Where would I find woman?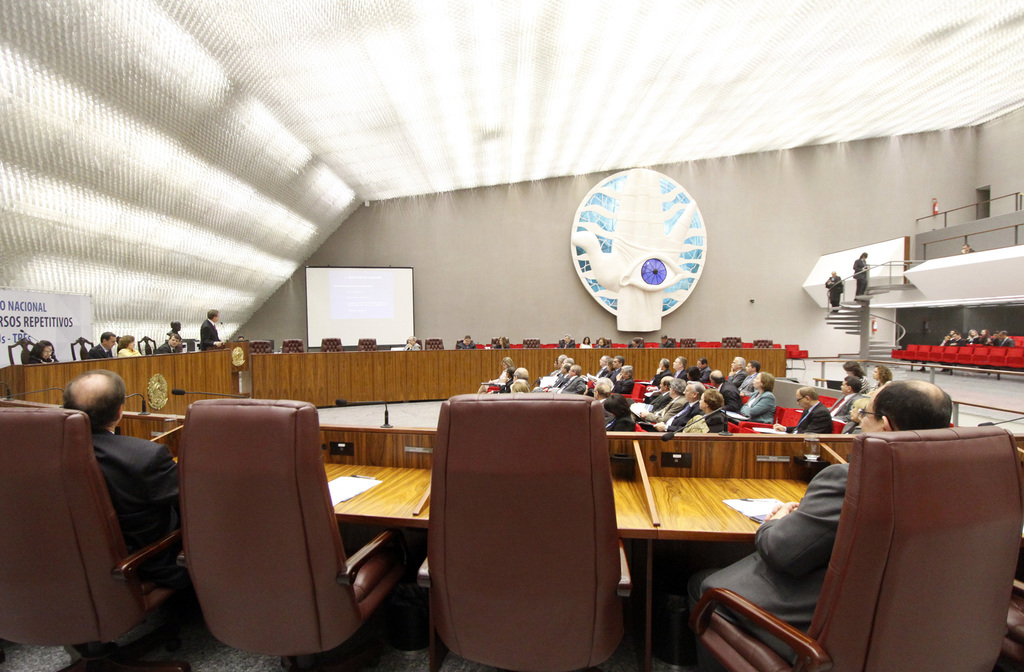
At {"left": 868, "top": 365, "right": 894, "bottom": 384}.
